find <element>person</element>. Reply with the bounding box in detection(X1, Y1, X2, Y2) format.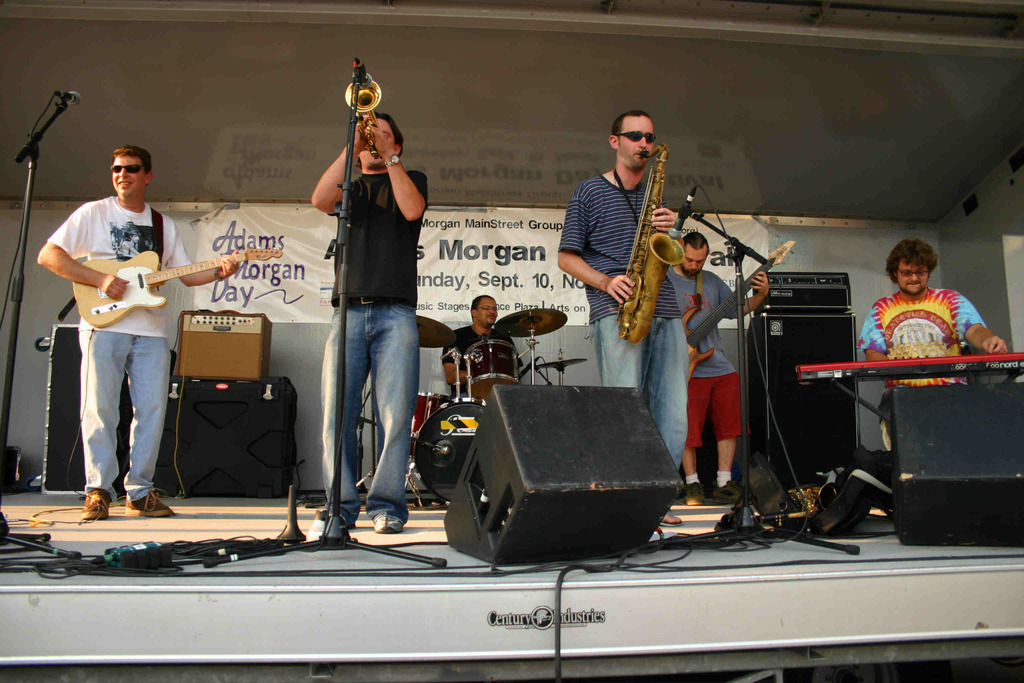
detection(859, 240, 1007, 447).
